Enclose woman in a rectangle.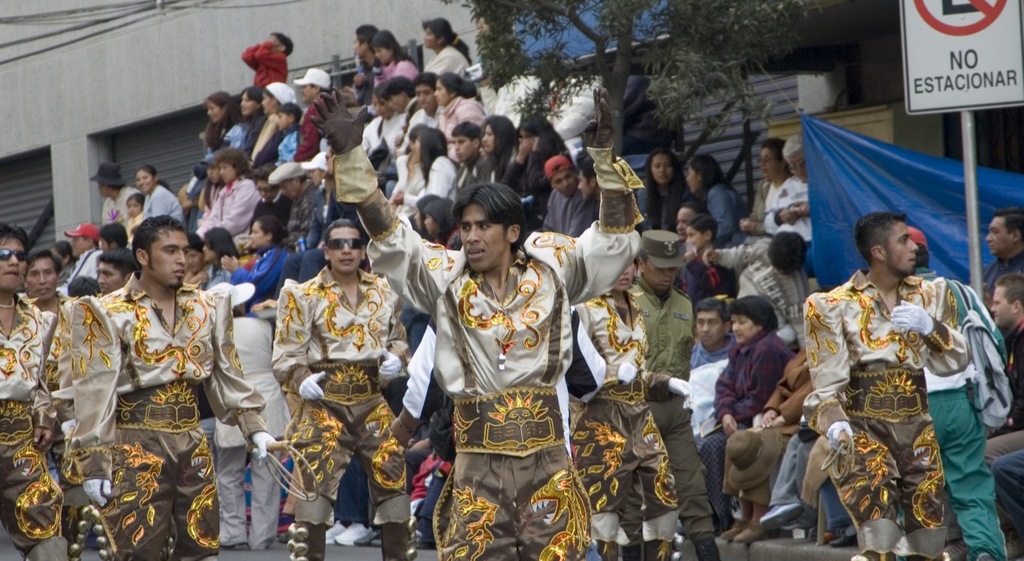
select_region(269, 153, 341, 305).
